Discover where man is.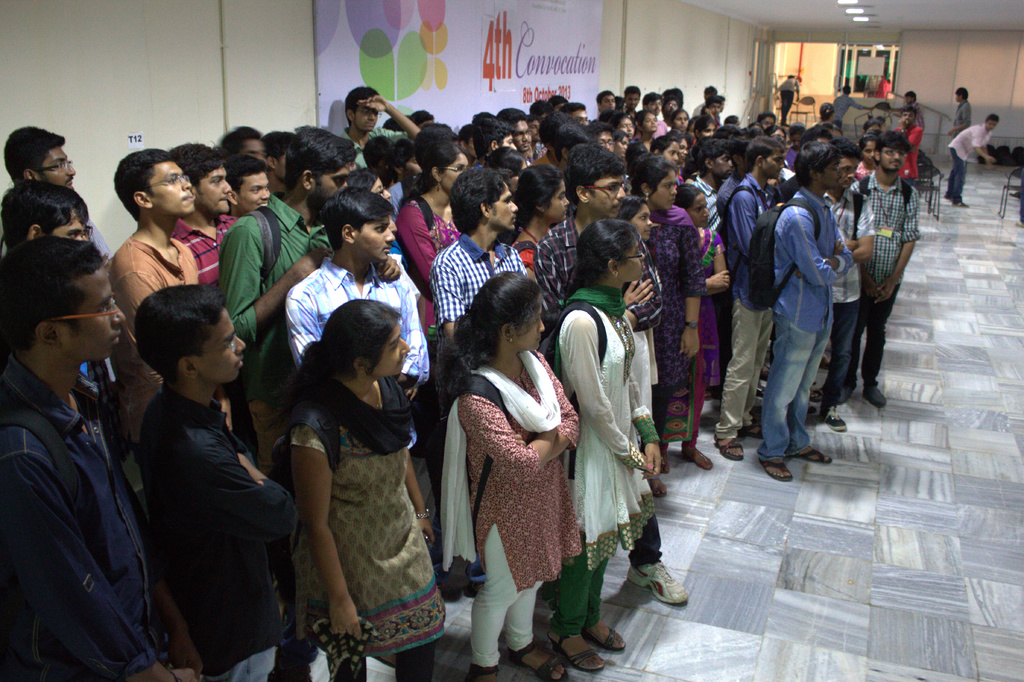
Discovered at <box>728,134,786,460</box>.
